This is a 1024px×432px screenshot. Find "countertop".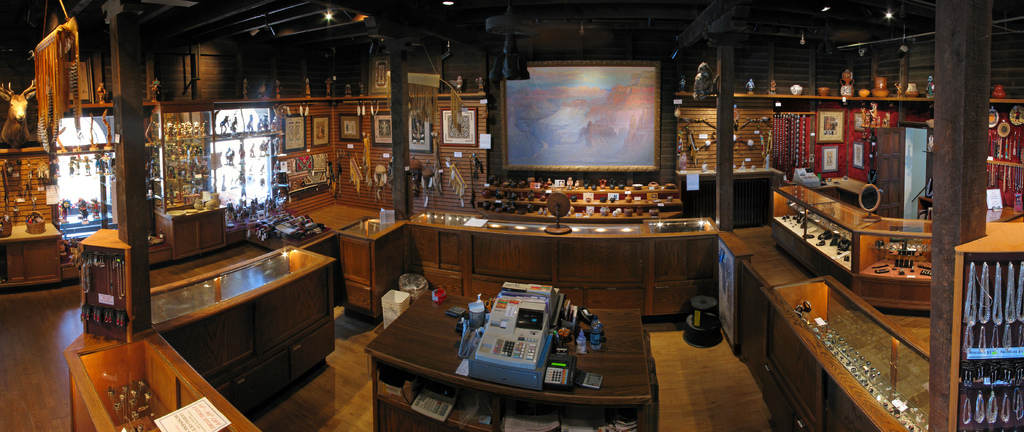
Bounding box: [left=360, top=287, right=653, bottom=403].
